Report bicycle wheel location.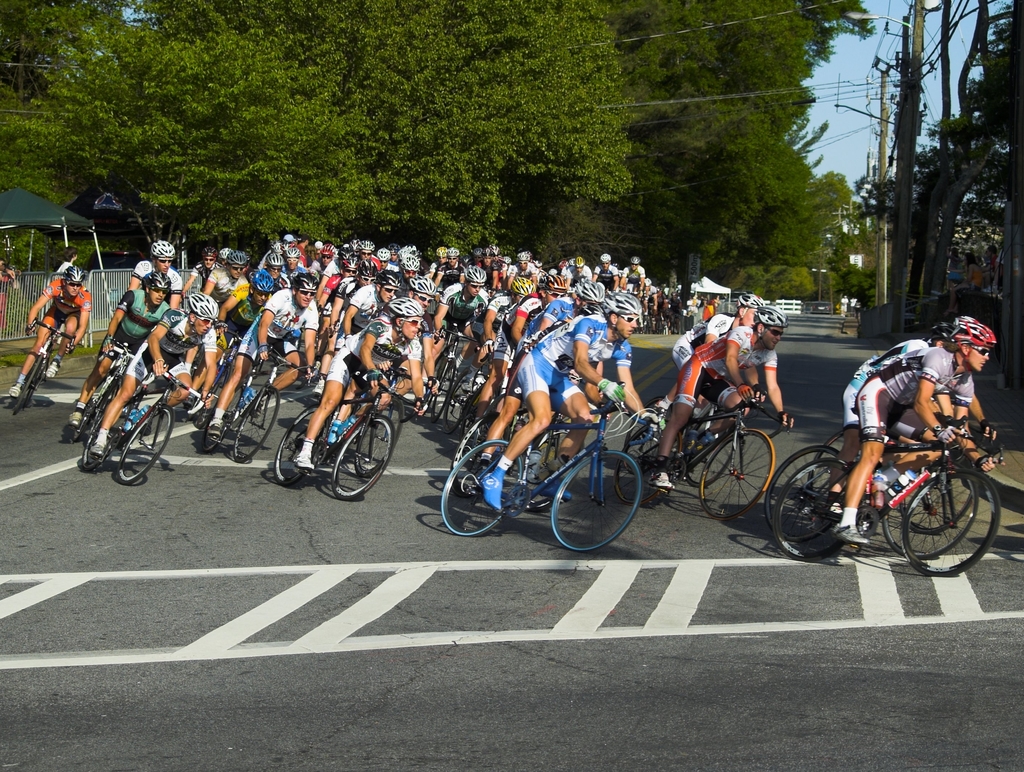
Report: bbox=(274, 408, 320, 466).
